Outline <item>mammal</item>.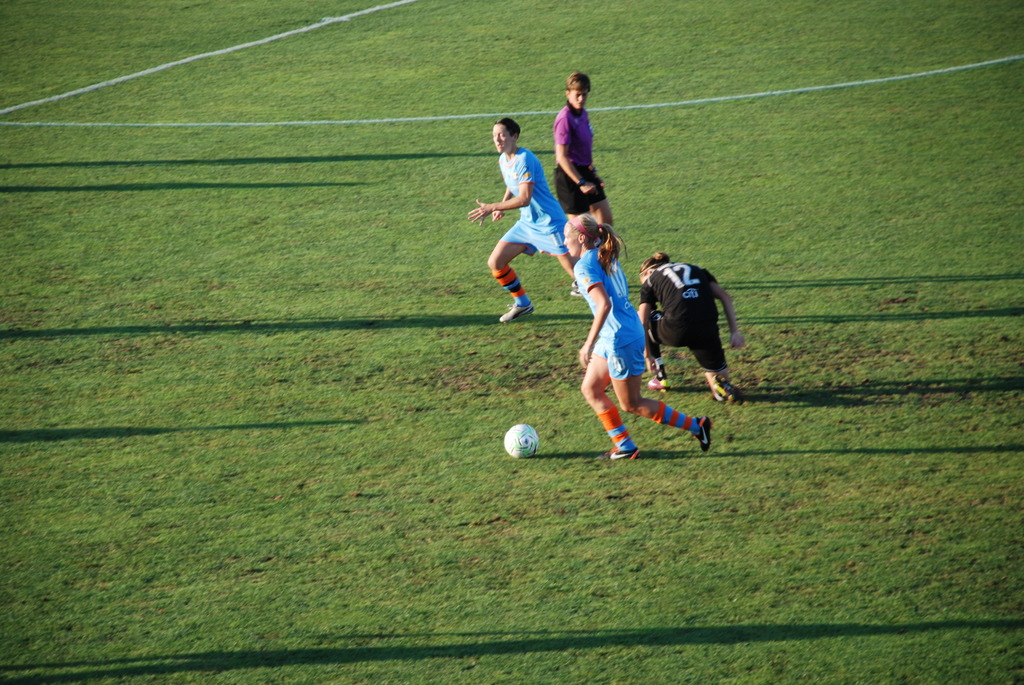
Outline: 635 253 748 407.
